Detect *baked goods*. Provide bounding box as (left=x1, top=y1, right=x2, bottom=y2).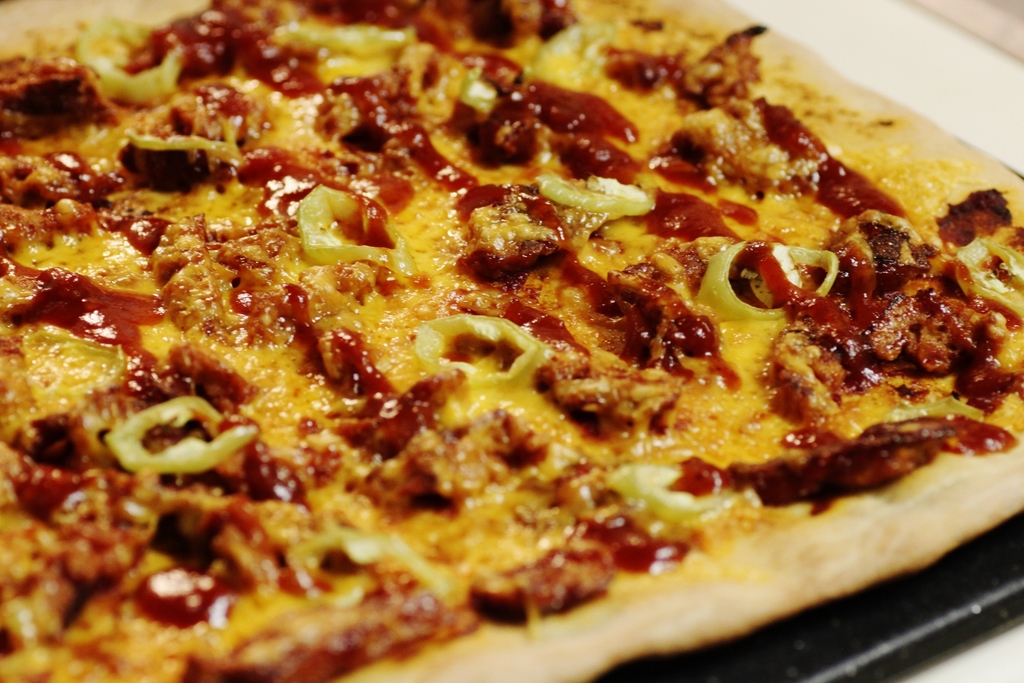
(left=5, top=9, right=1023, bottom=682).
